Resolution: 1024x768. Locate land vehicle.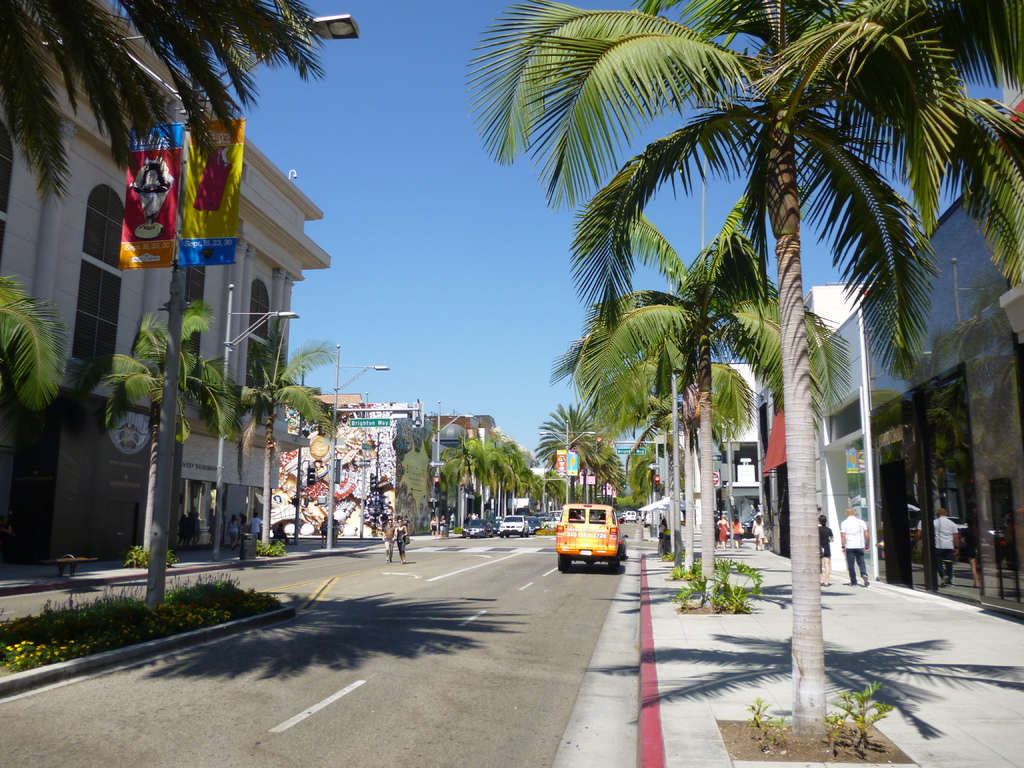
pyautogui.locateOnScreen(624, 510, 637, 524).
